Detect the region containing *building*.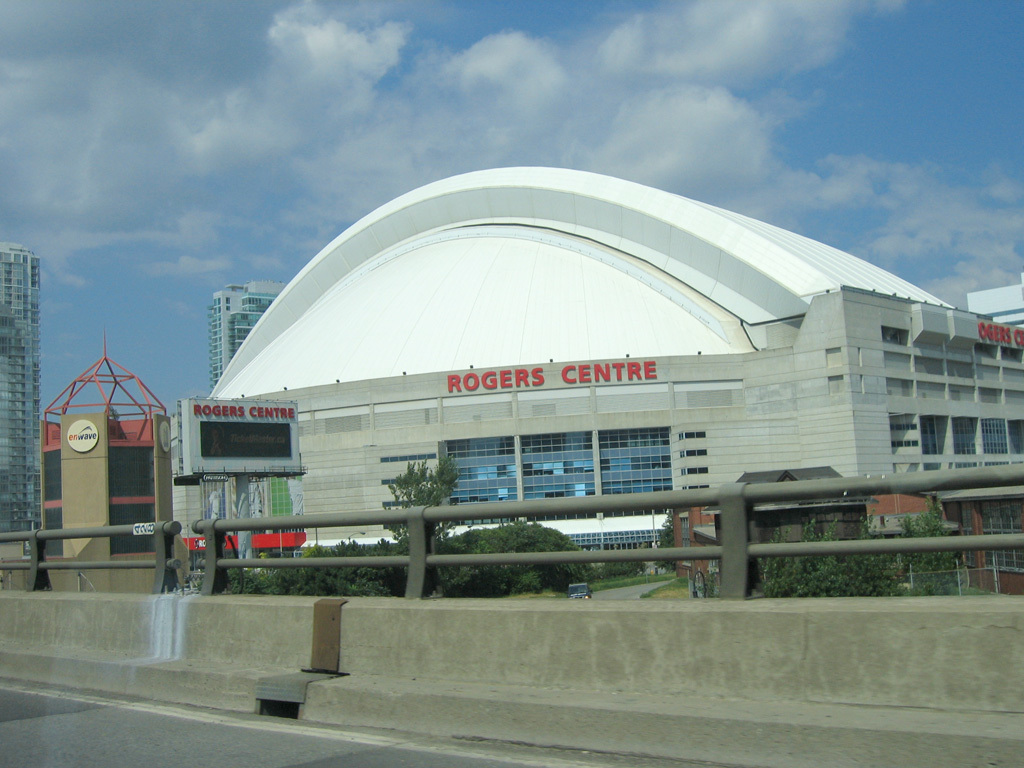
[left=971, top=281, right=1023, bottom=330].
